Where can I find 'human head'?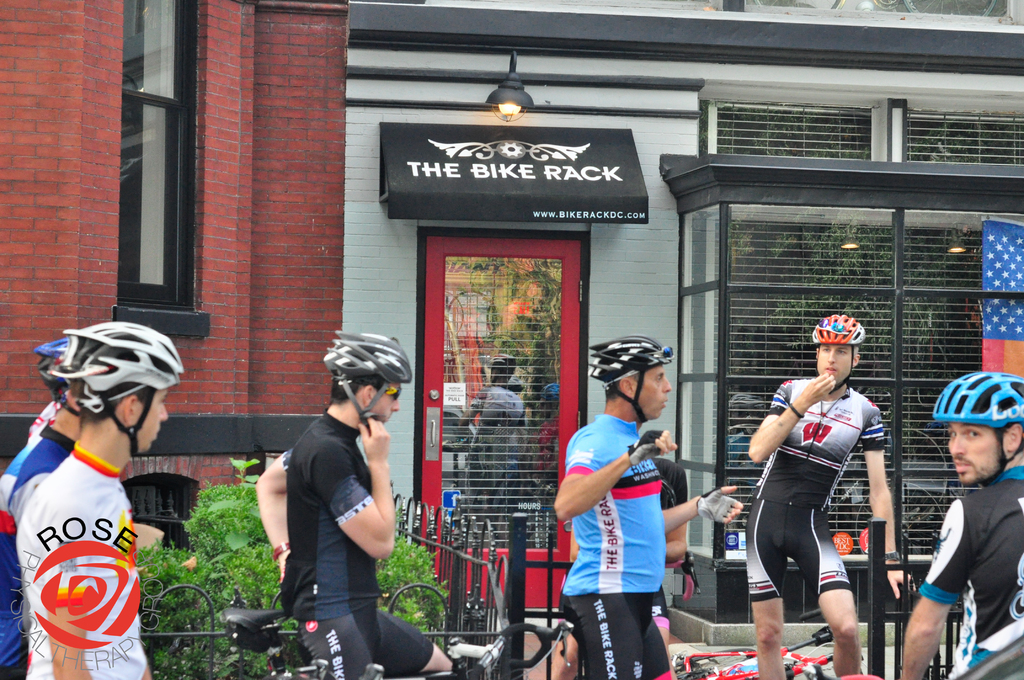
You can find it at (x1=815, y1=314, x2=858, y2=379).
